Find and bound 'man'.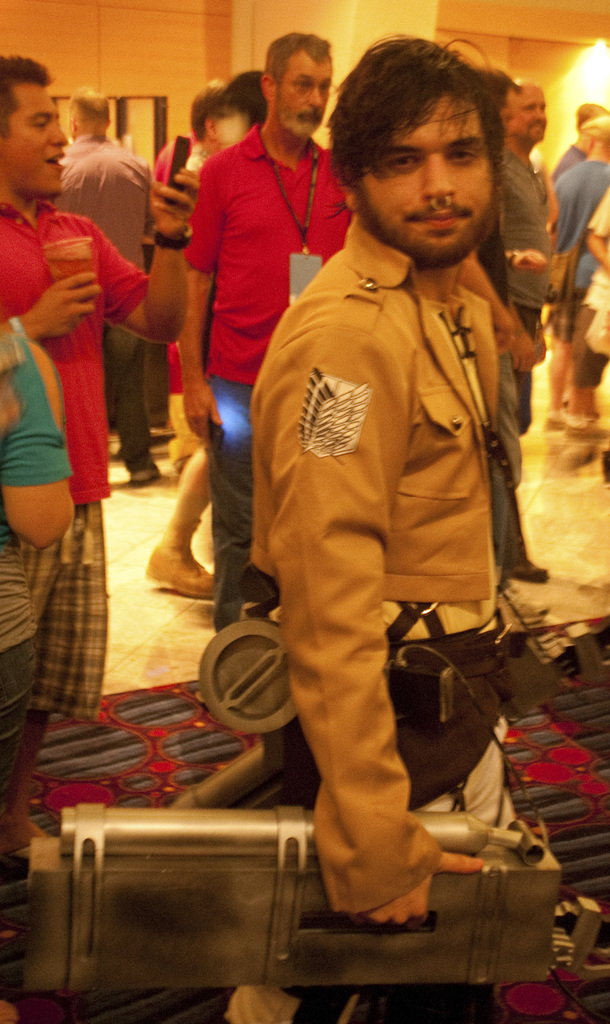
Bound: 201:44:559:937.
